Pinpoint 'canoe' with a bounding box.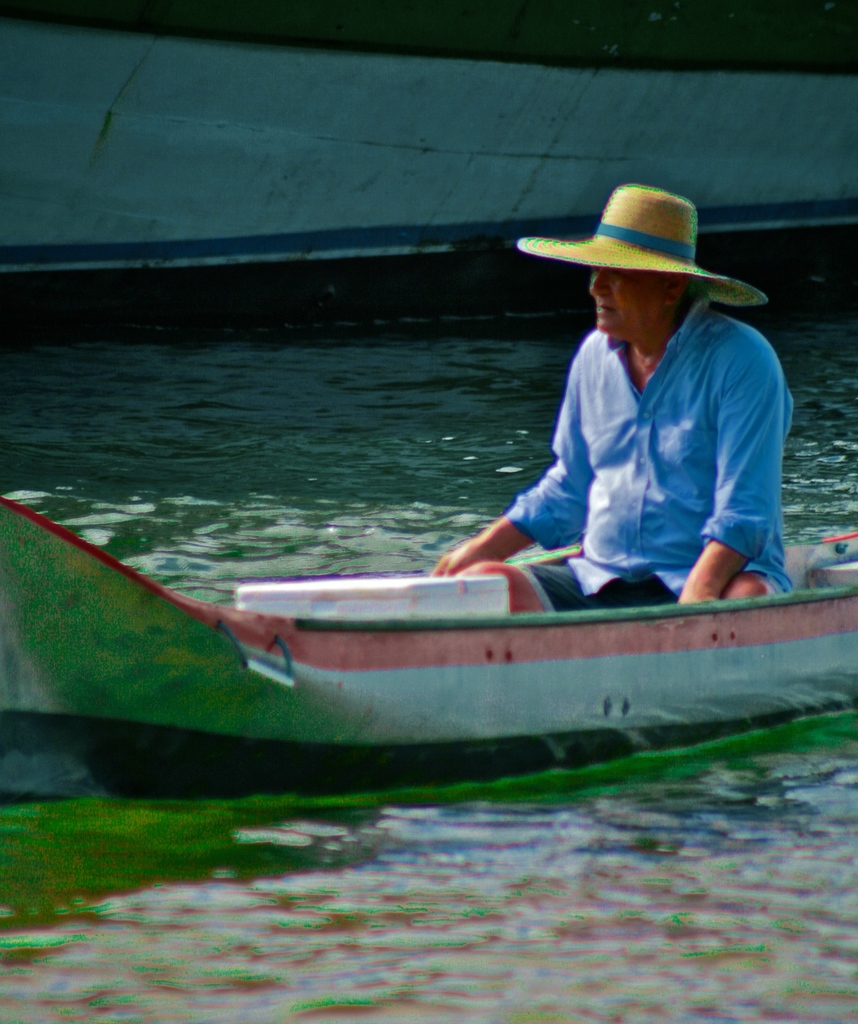
BBox(0, 470, 857, 775).
